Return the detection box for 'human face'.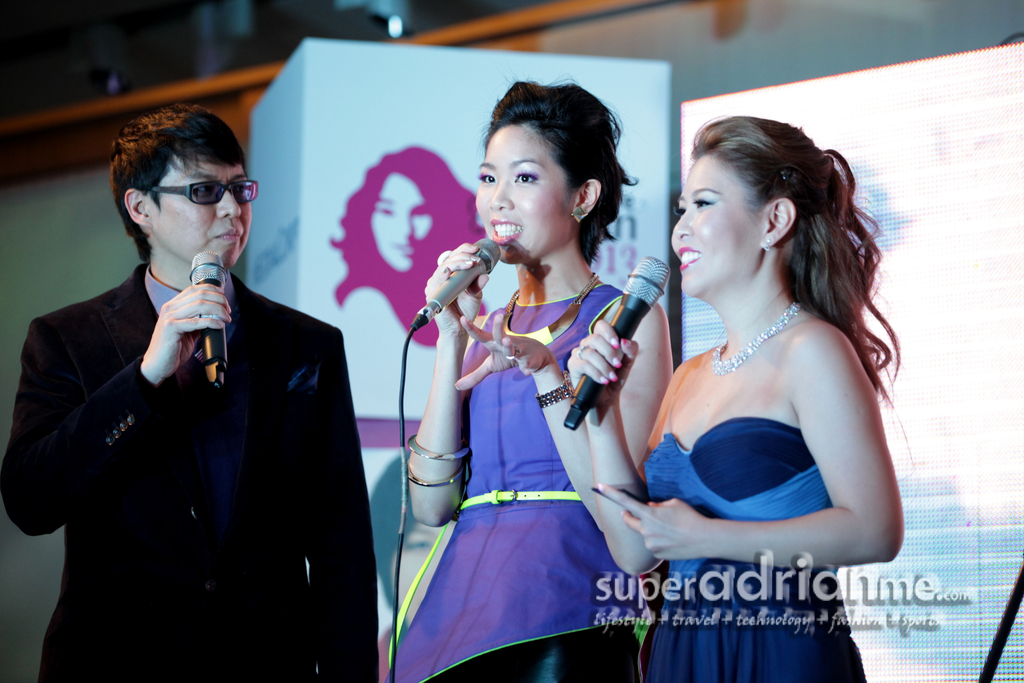
<region>474, 121, 571, 265</region>.
